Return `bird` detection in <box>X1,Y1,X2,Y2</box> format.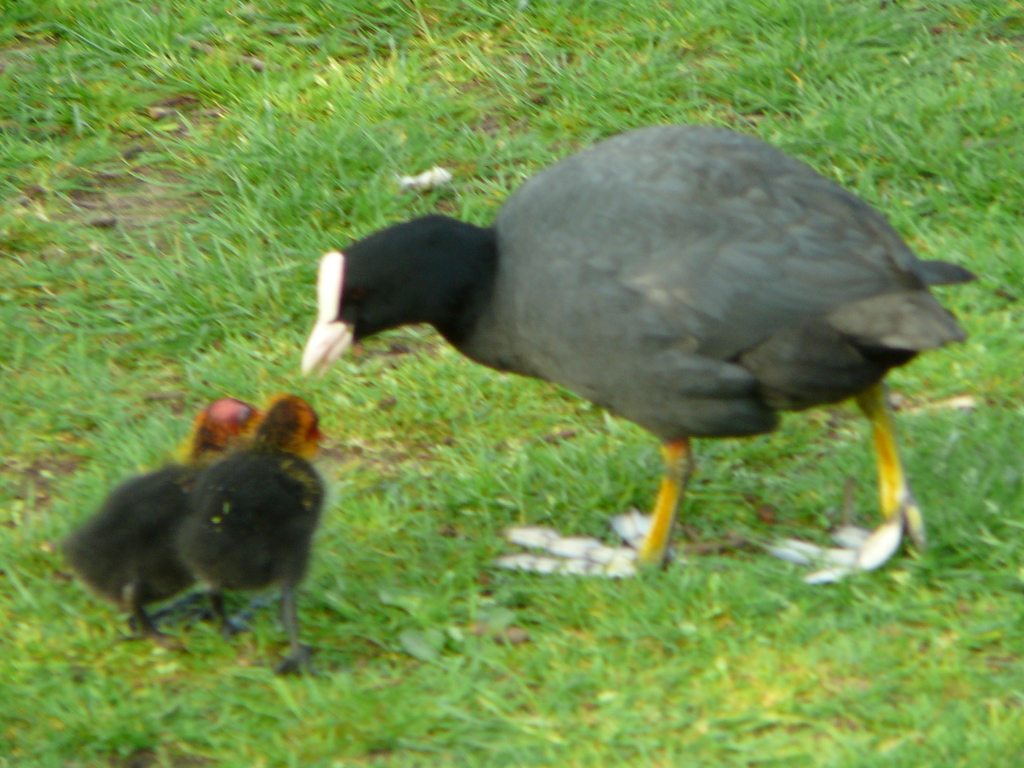
<box>65,396,261,652</box>.
